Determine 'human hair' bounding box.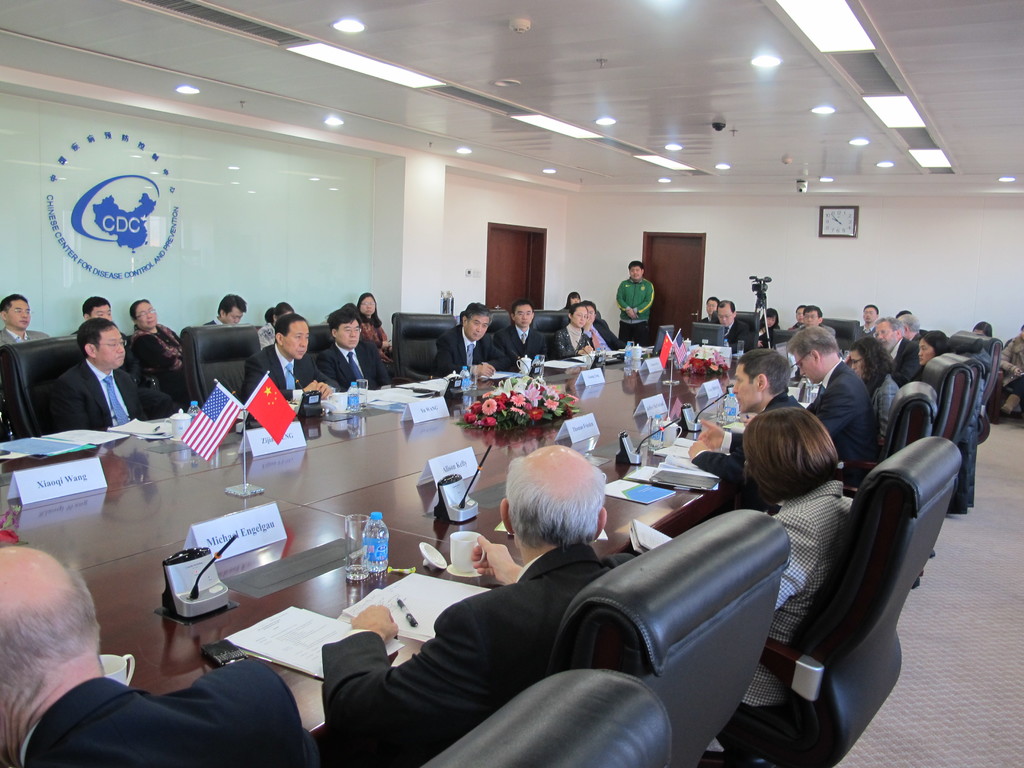
Determined: rect(356, 291, 382, 326).
